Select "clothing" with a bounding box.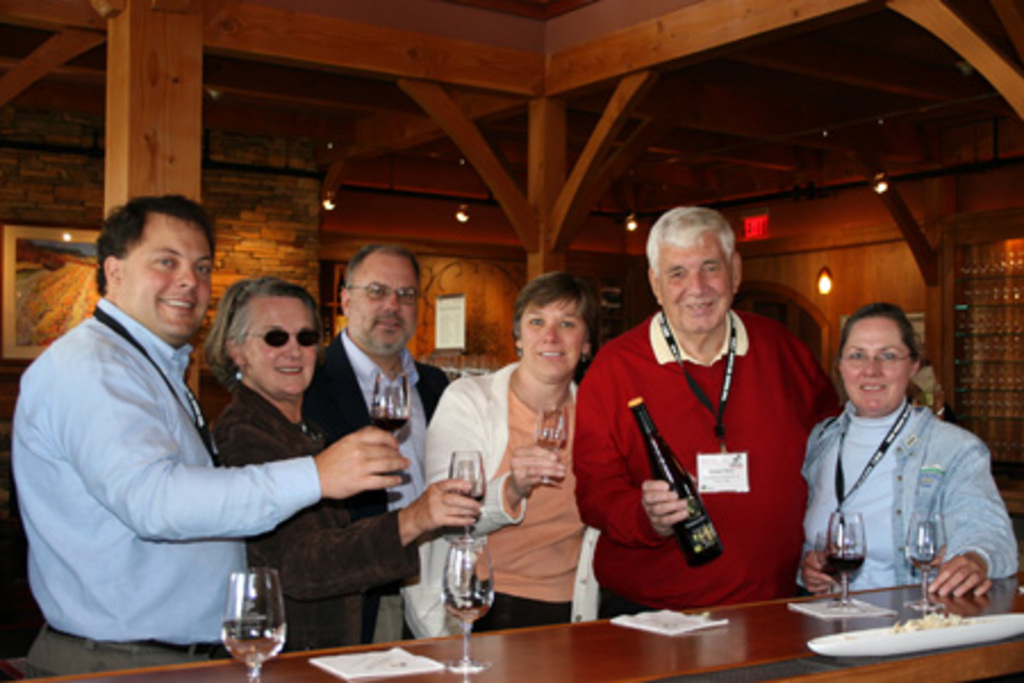
787 360 1004 624.
